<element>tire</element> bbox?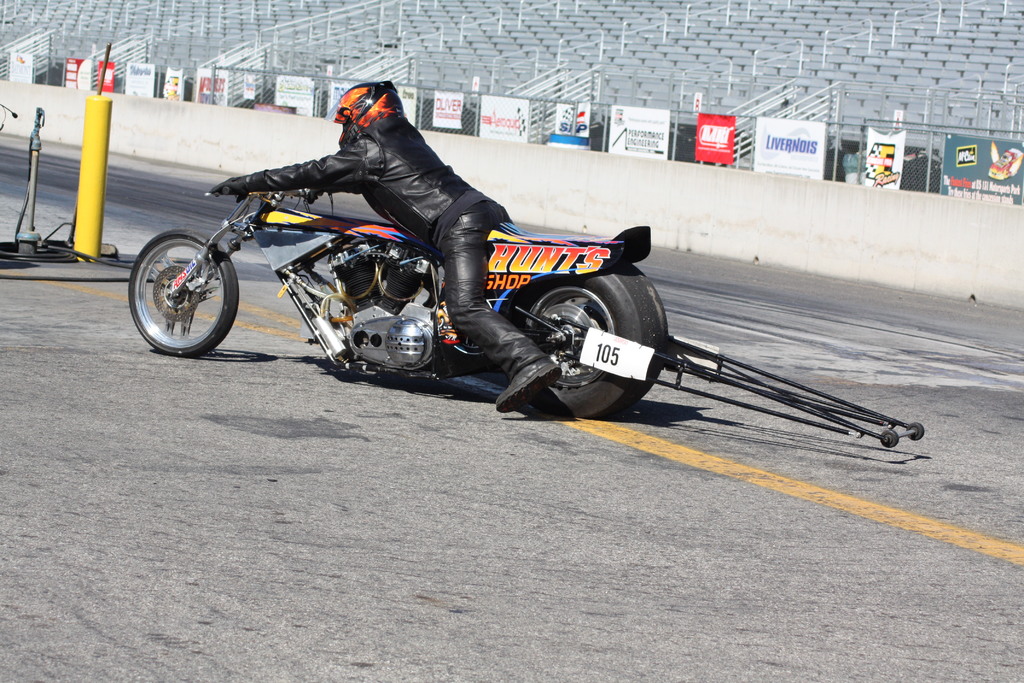
box=[132, 219, 235, 356]
